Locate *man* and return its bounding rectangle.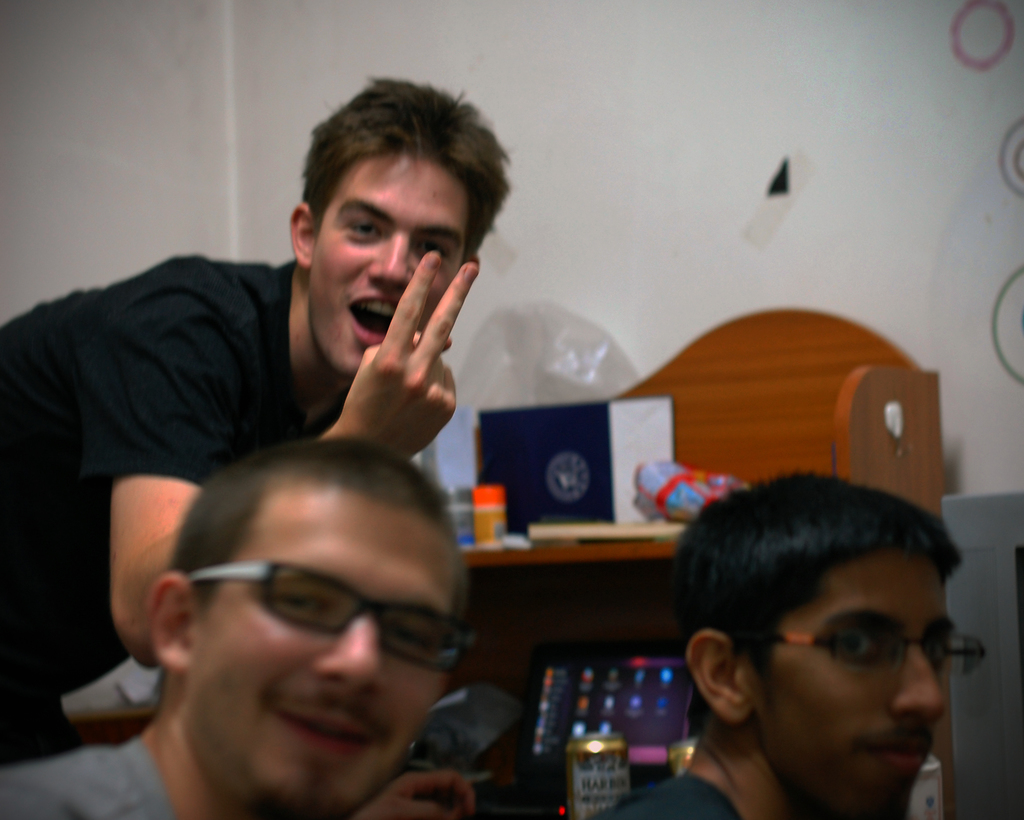
x1=0, y1=62, x2=520, y2=766.
